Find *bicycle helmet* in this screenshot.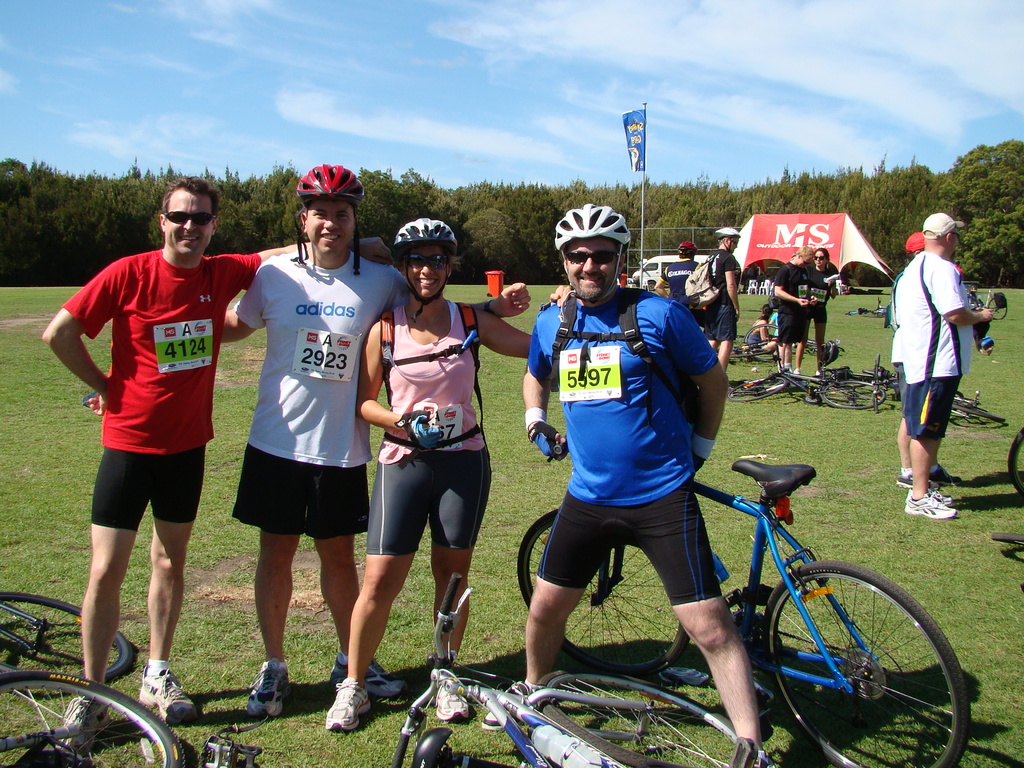
The bounding box for *bicycle helmet* is box(395, 213, 462, 260).
